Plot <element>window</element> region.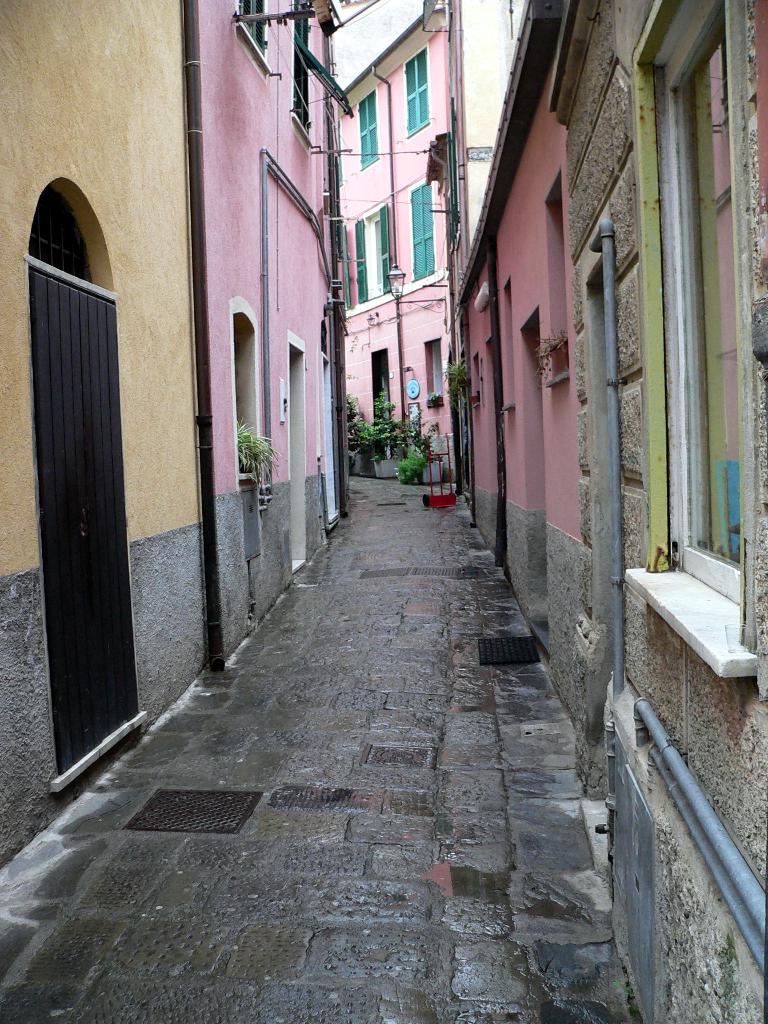
Plotted at left=630, top=0, right=751, bottom=679.
